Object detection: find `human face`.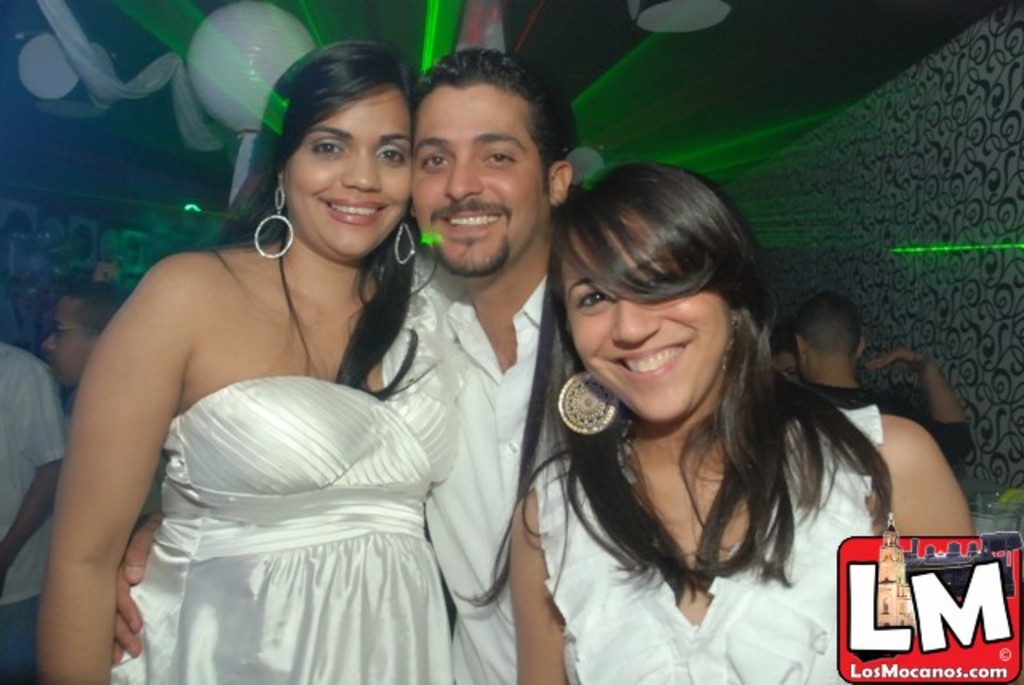
bbox=(771, 352, 798, 379).
